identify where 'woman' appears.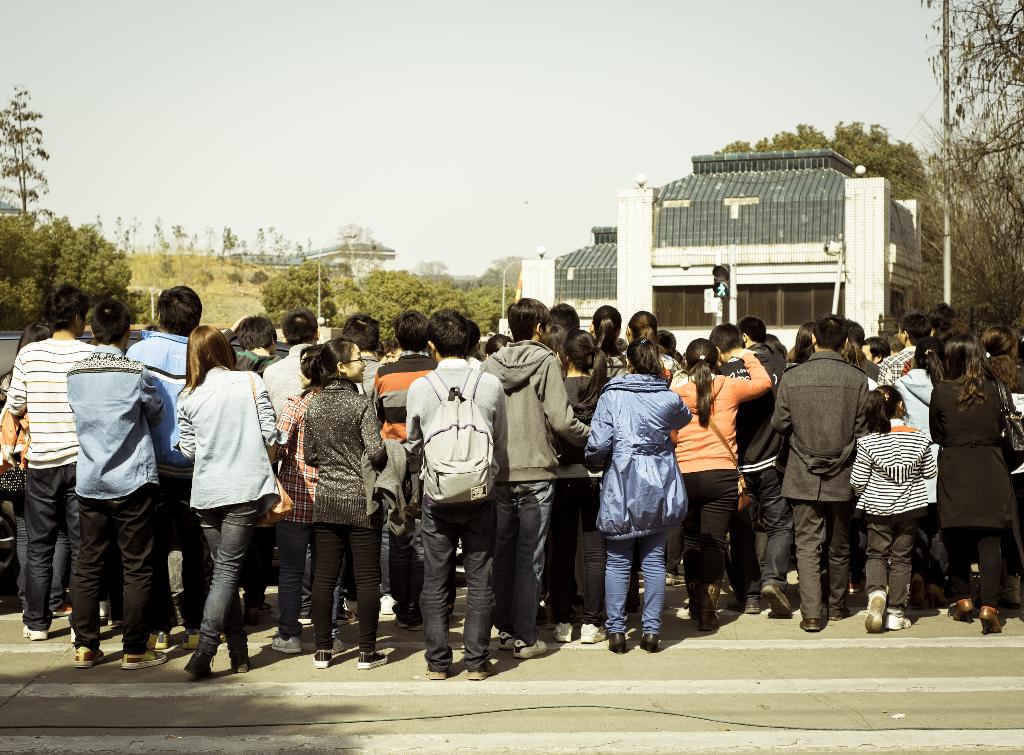
Appears at <box>295,338,385,665</box>.
